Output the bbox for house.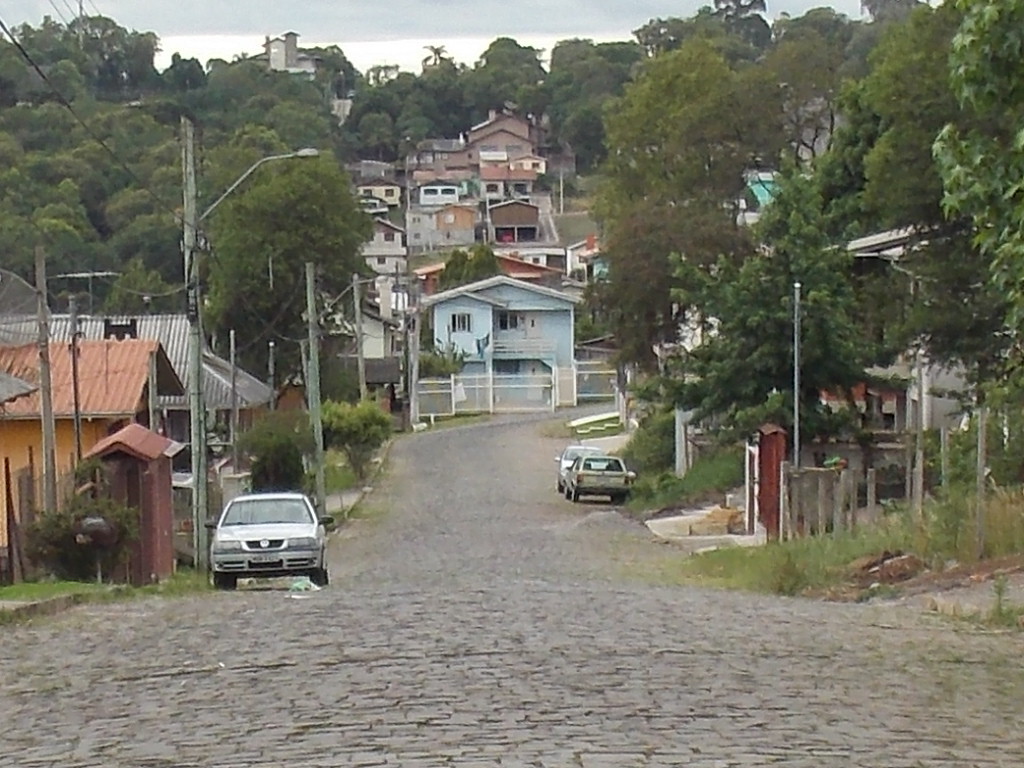
<bbox>0, 303, 284, 478</bbox>.
